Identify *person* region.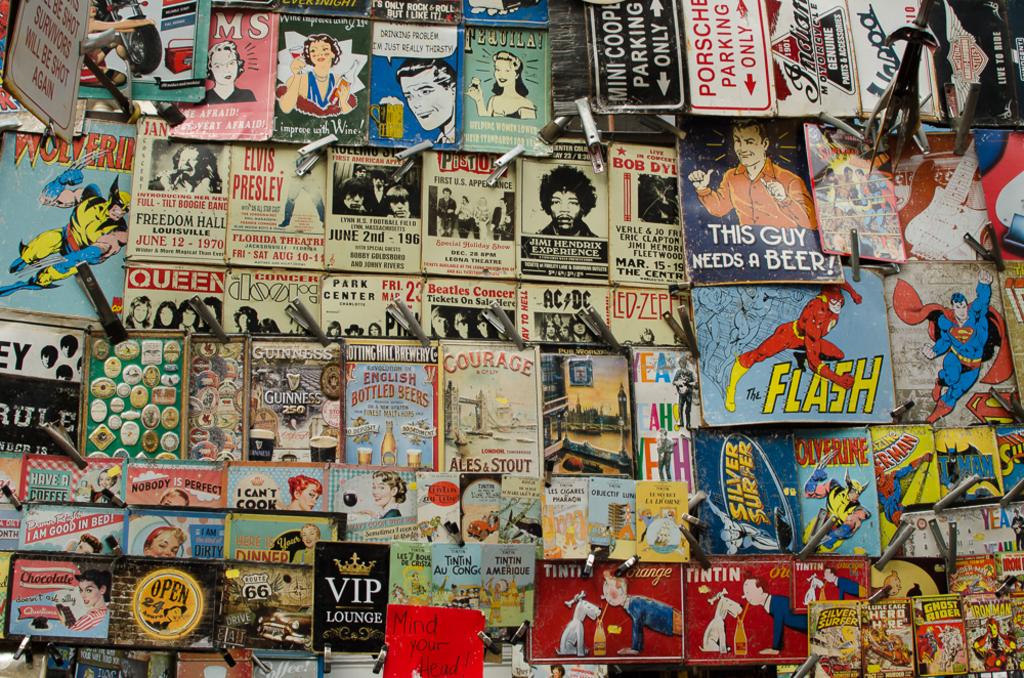
Region: {"left": 434, "top": 185, "right": 456, "bottom": 237}.
